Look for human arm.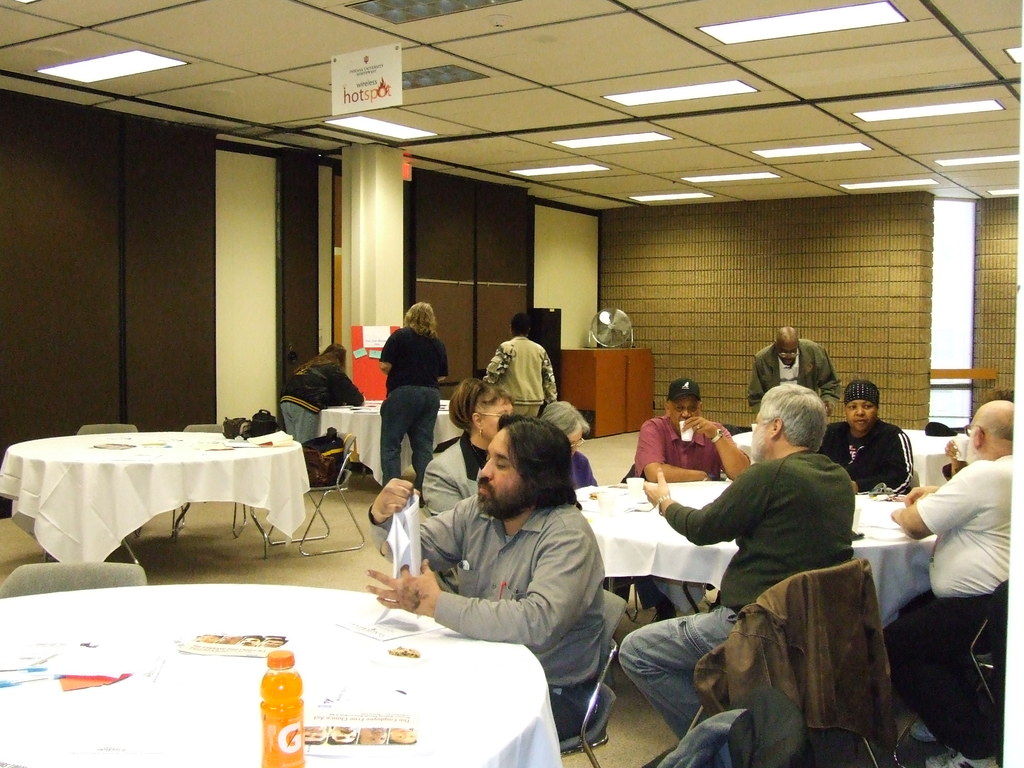
Found: BBox(637, 460, 765, 553).
